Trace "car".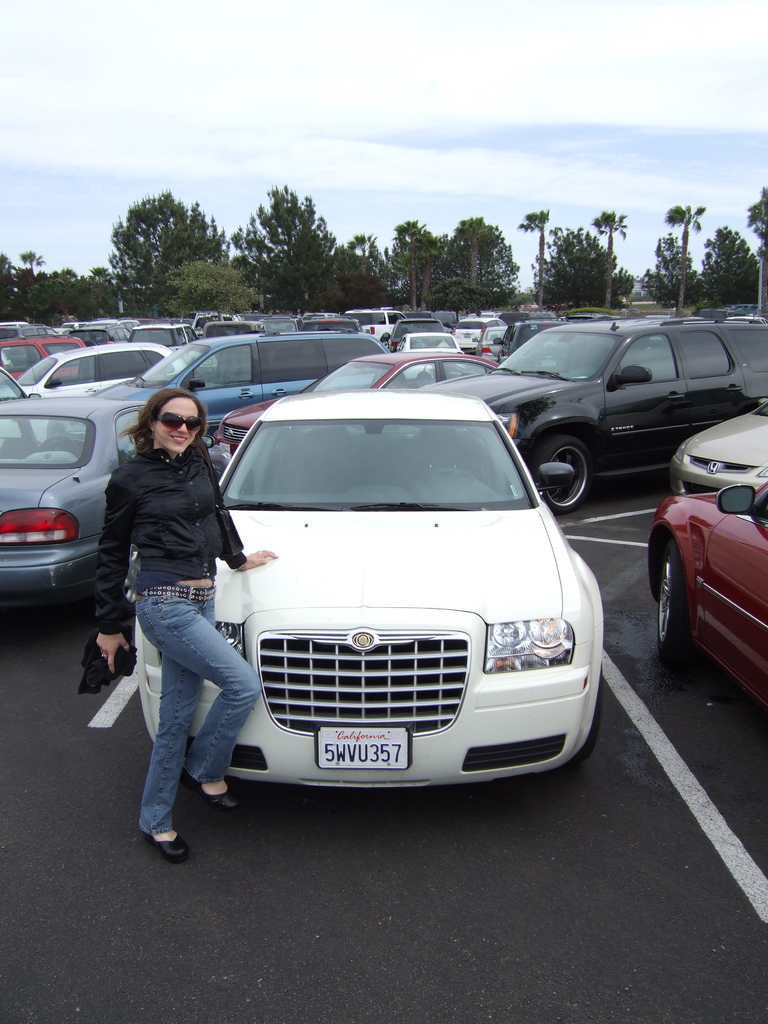
Traced to box=[154, 377, 616, 810].
